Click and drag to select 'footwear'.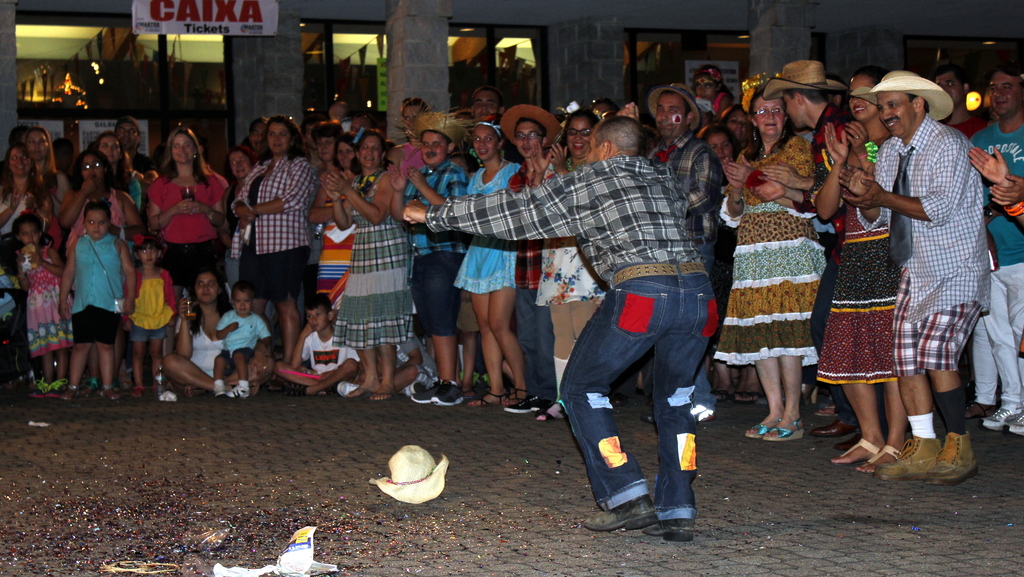
Selection: box=[155, 387, 181, 403].
